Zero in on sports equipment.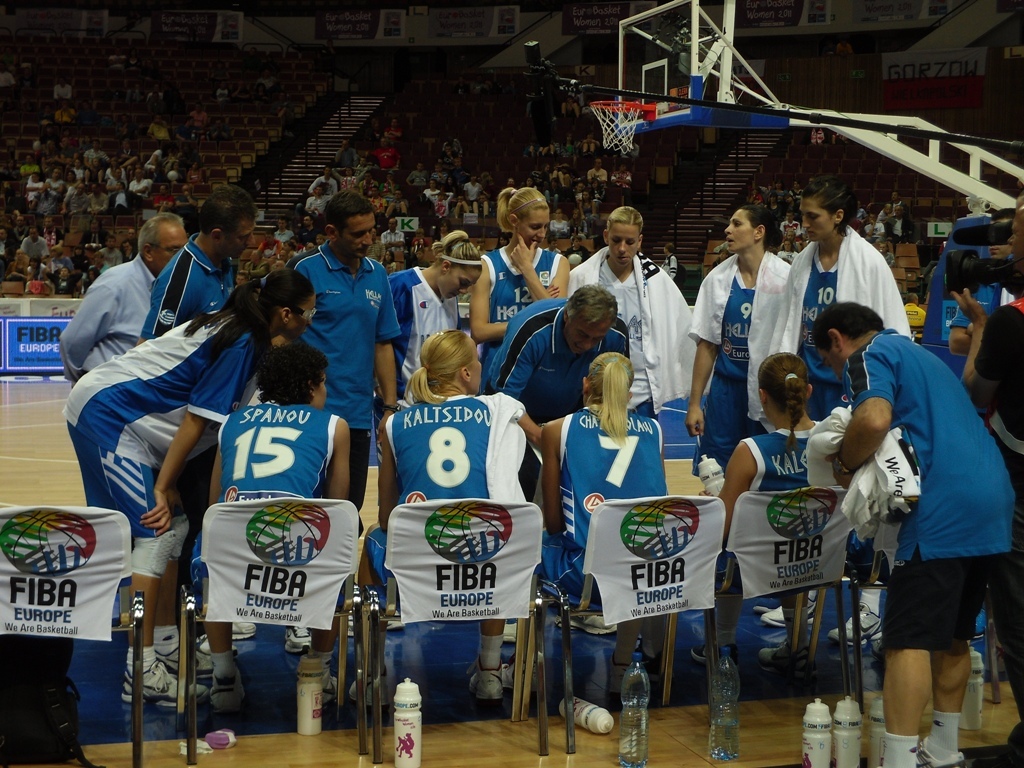
Zeroed in: (x1=168, y1=516, x2=195, y2=567).
